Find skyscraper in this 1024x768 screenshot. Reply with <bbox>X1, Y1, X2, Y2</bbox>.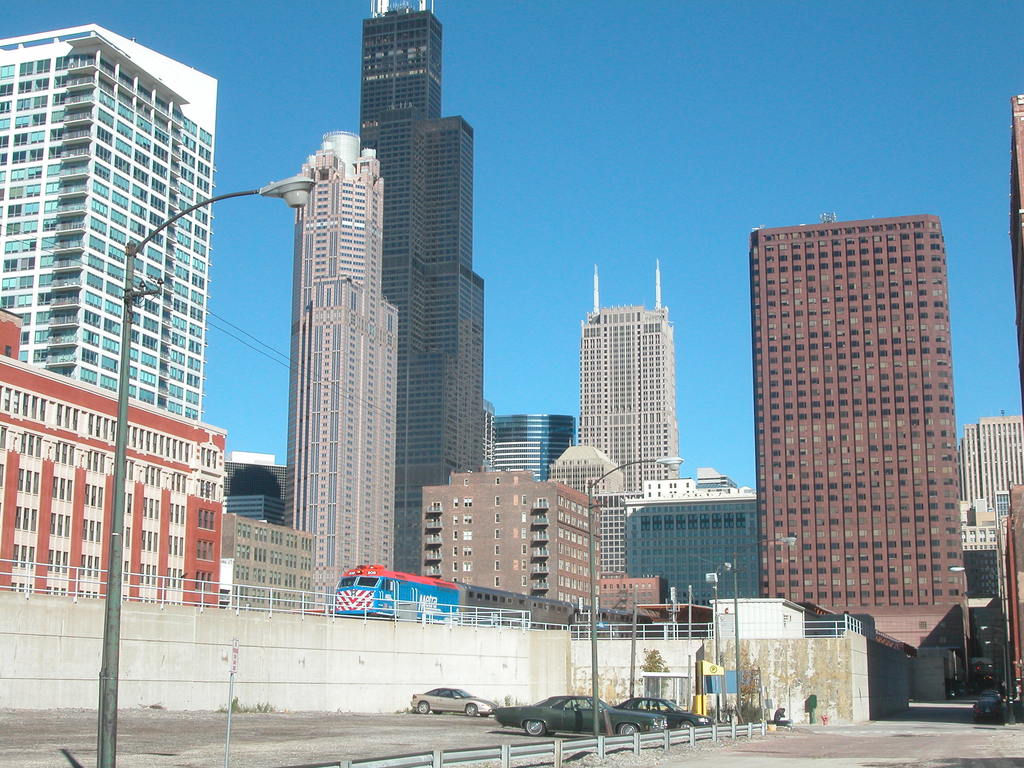
<bbox>0, 313, 224, 596</bbox>.
